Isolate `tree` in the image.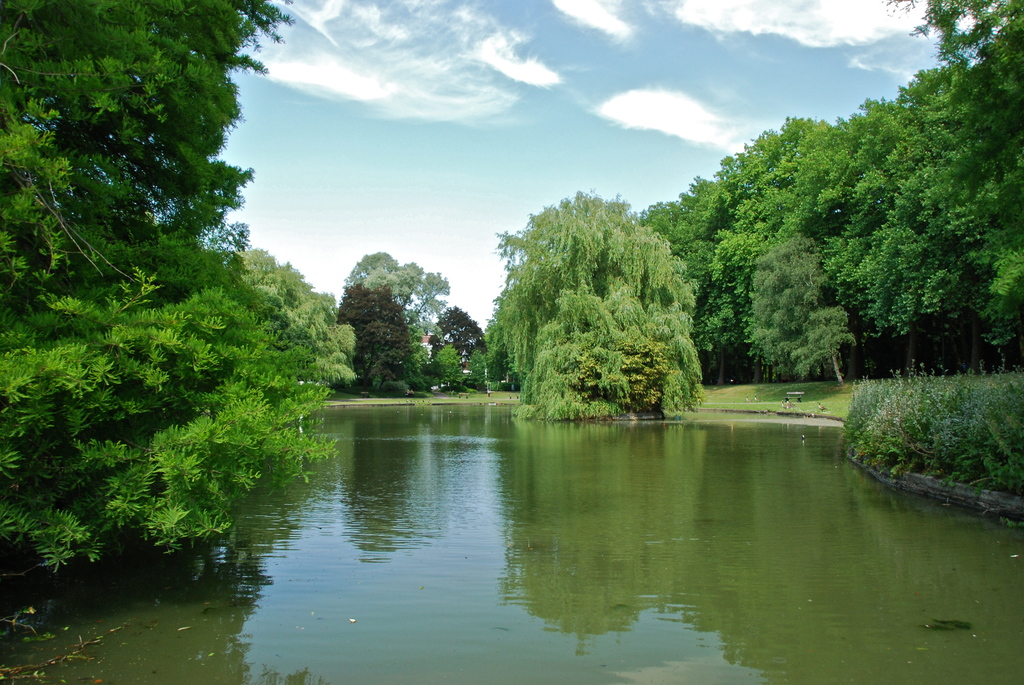
Isolated region: rect(0, 0, 355, 576).
